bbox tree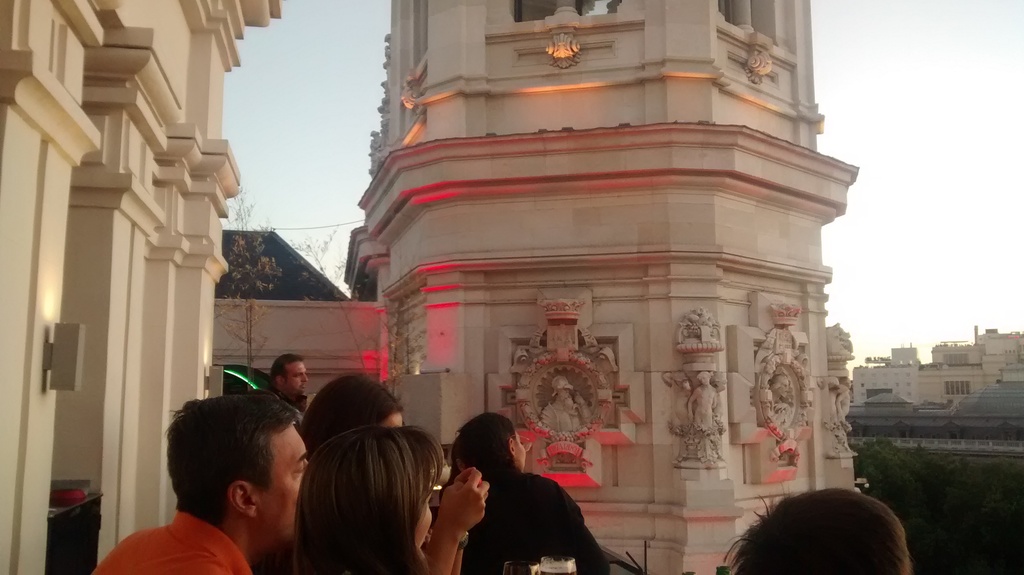
[292,419,444,574]
